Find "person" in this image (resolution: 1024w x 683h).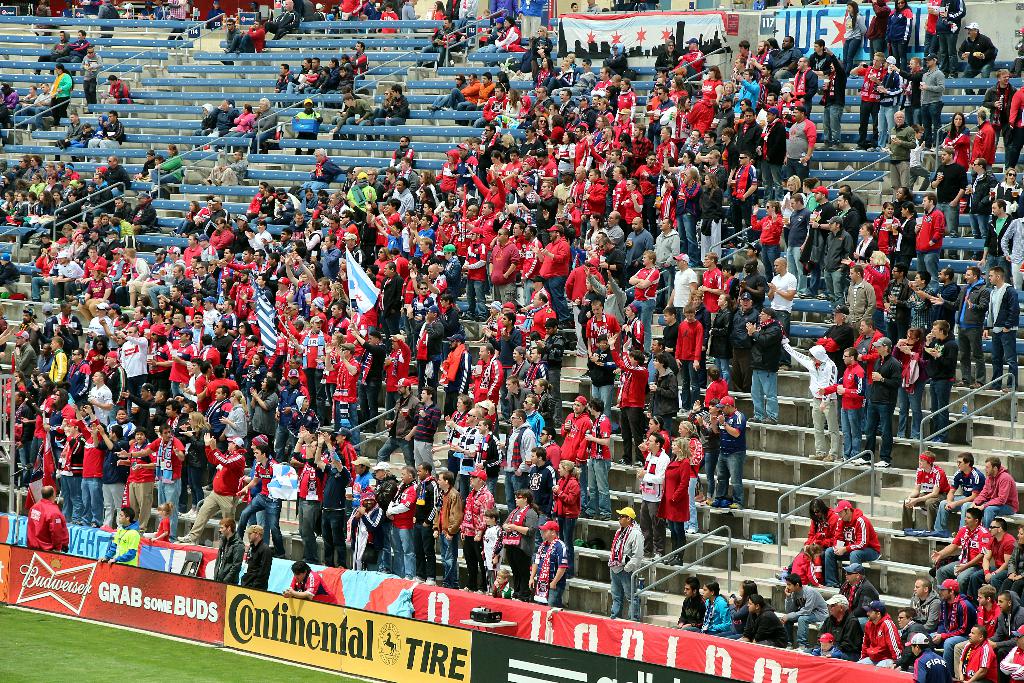
{"left": 636, "top": 427, "right": 668, "bottom": 538}.
